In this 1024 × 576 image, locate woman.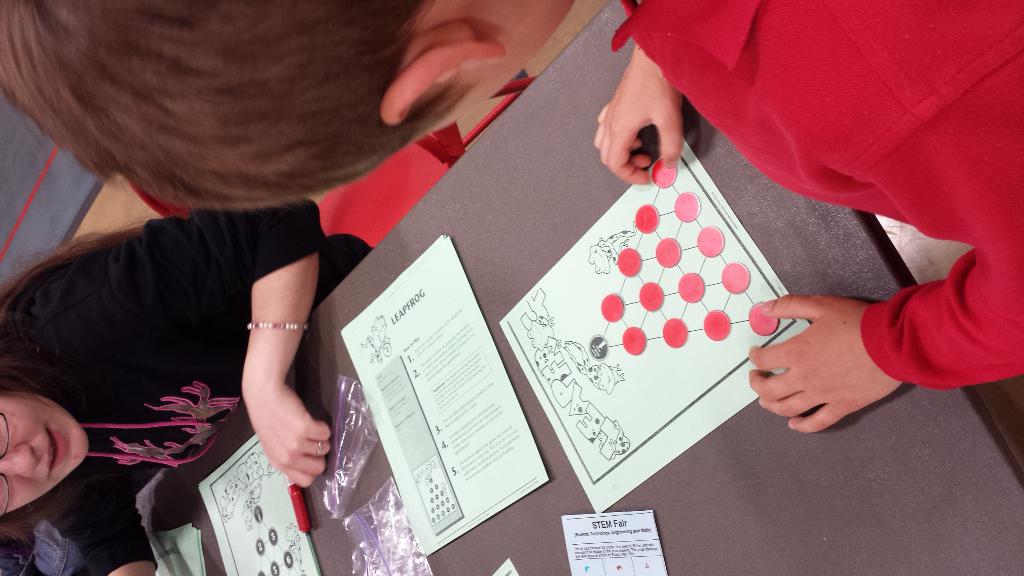
Bounding box: [x1=0, y1=200, x2=377, y2=575].
